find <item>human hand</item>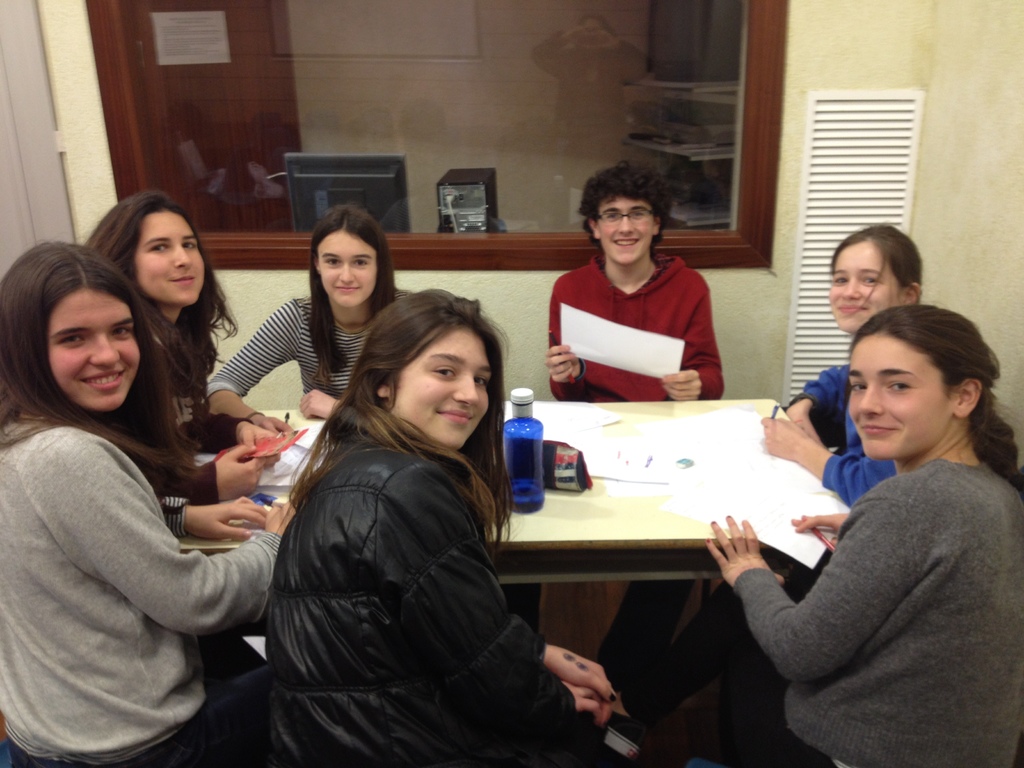
<bbox>660, 369, 703, 404</bbox>
